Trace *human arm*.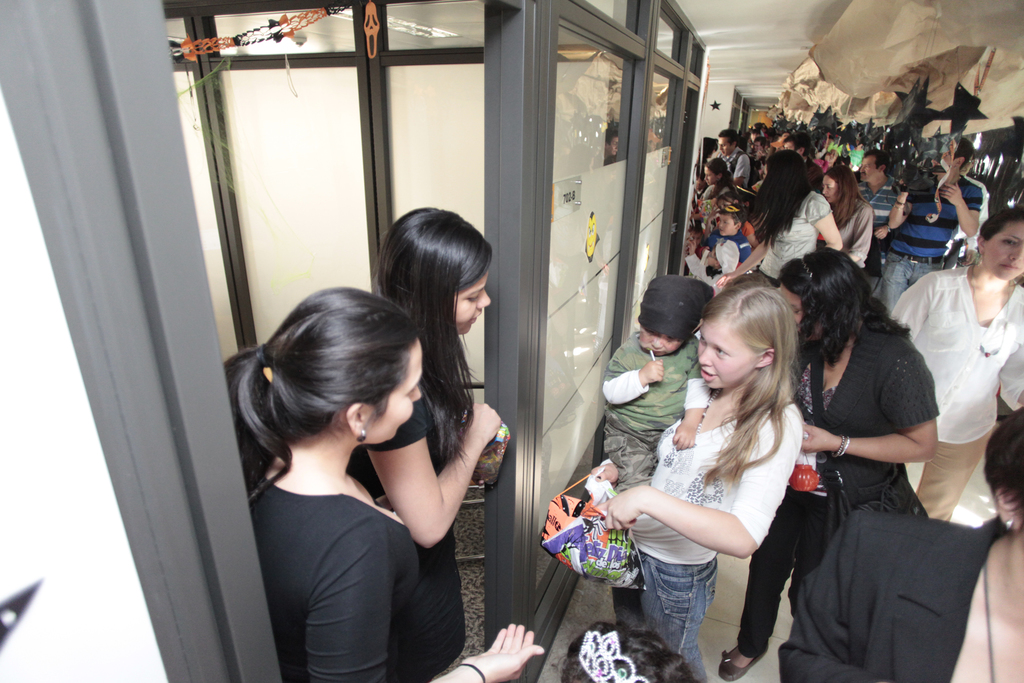
Traced to left=935, top=183, right=985, bottom=237.
